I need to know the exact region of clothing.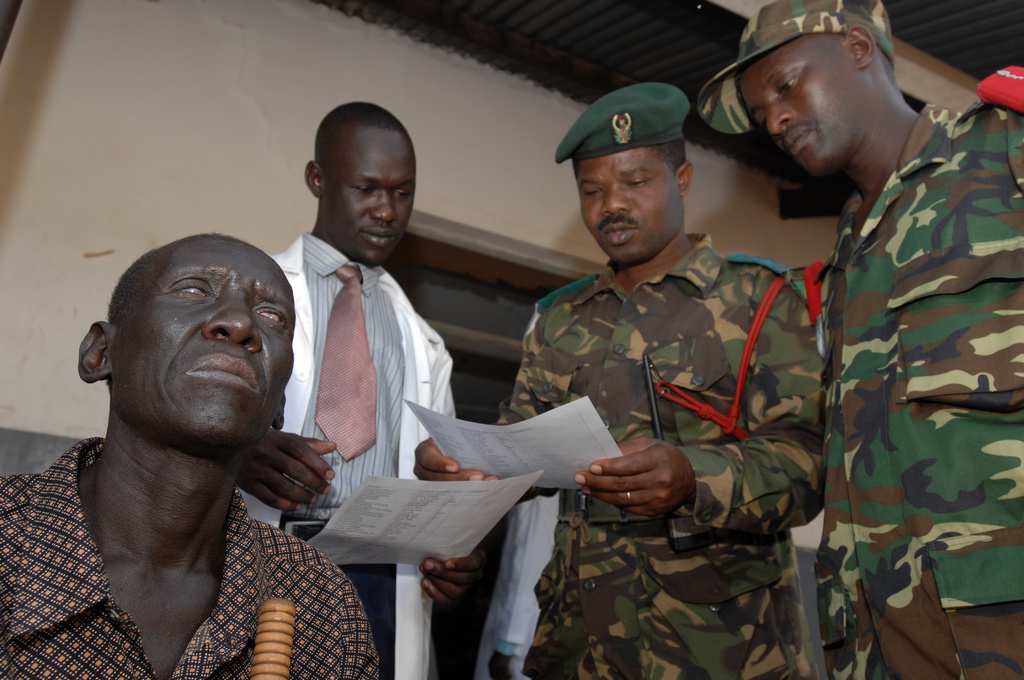
Region: select_region(481, 235, 828, 679).
